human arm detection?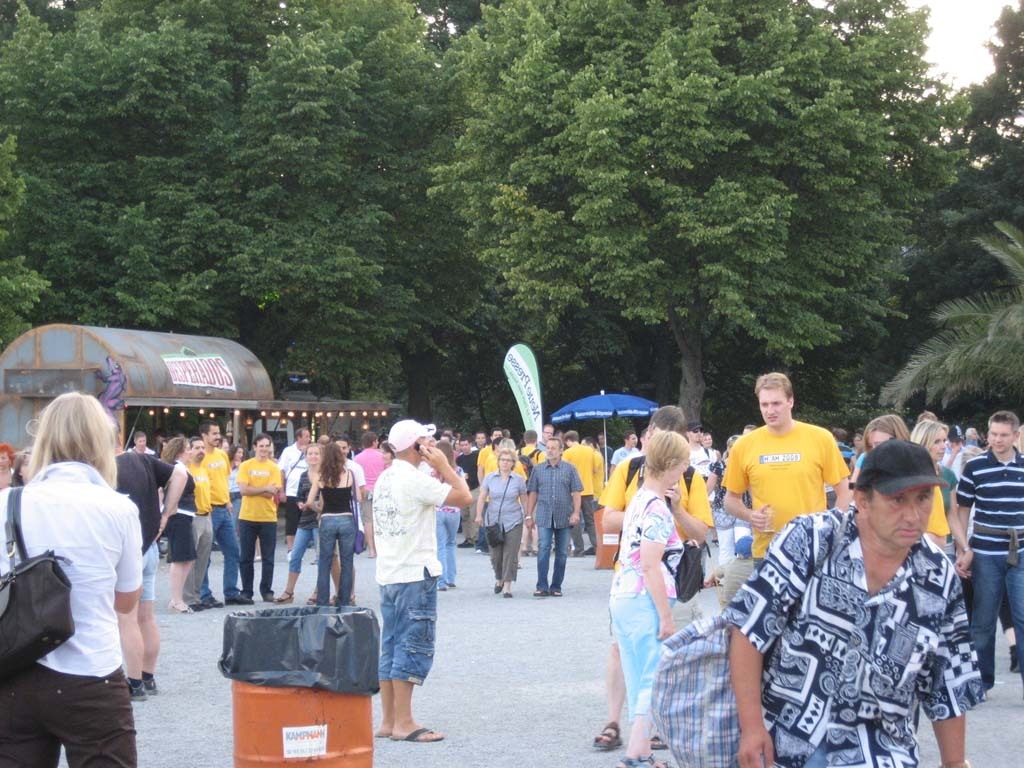
region(108, 503, 149, 615)
